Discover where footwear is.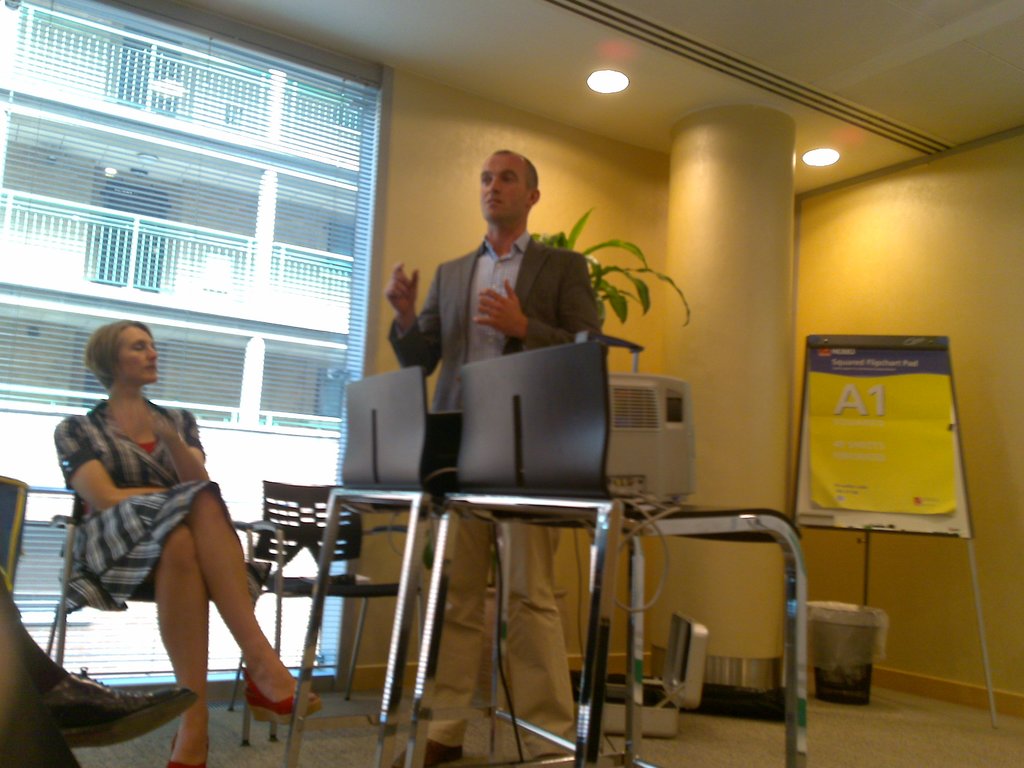
Discovered at select_region(390, 737, 463, 767).
